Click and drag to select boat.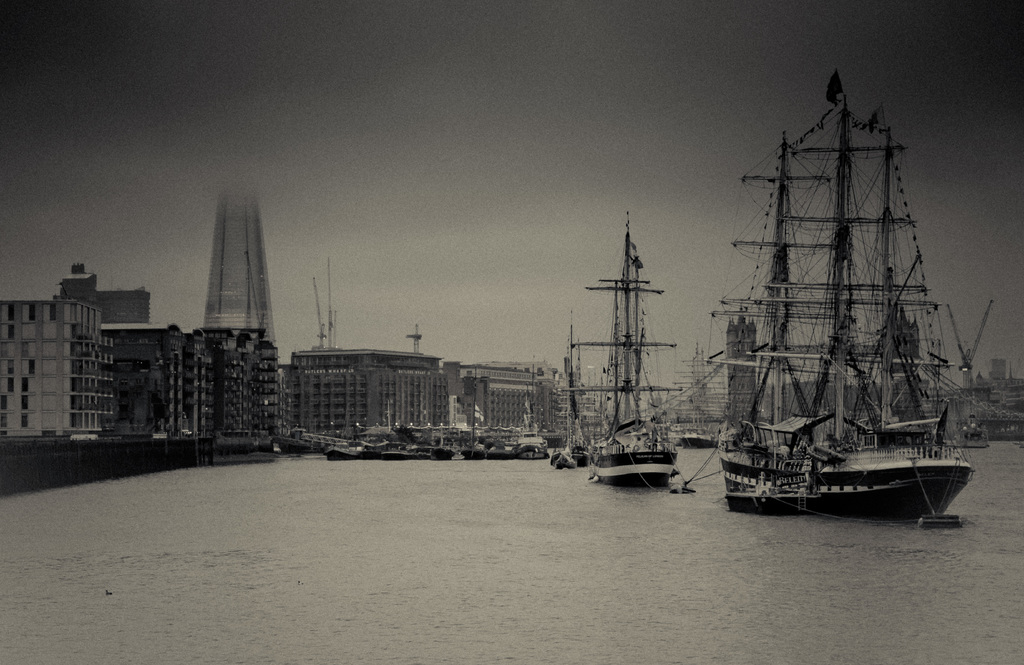
Selection: (263, 424, 325, 455).
